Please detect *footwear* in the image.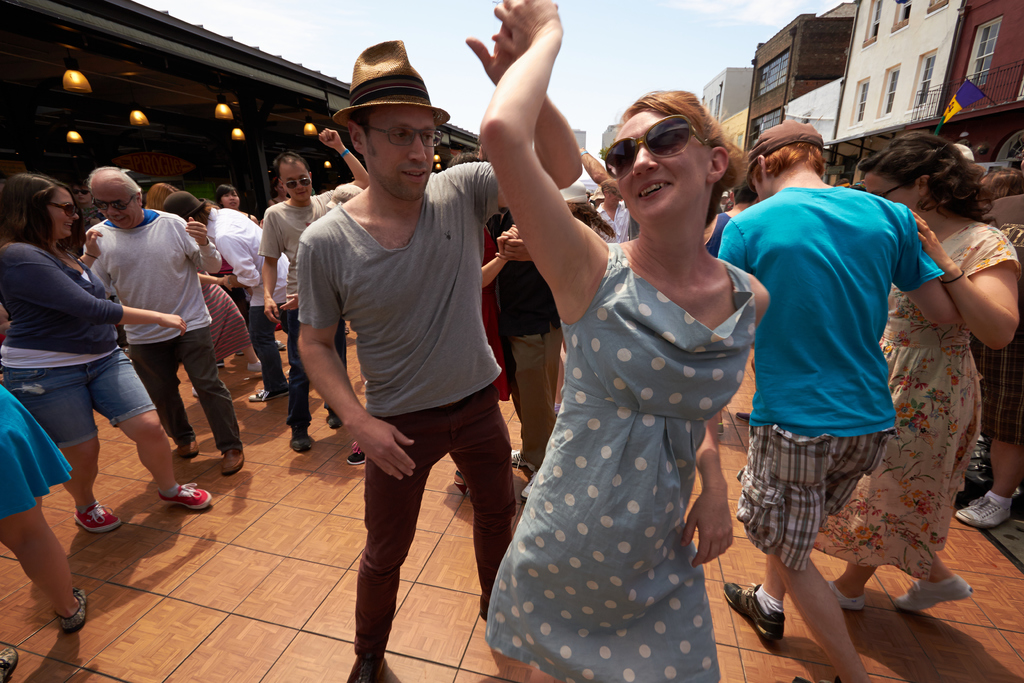
(248, 359, 261, 371).
